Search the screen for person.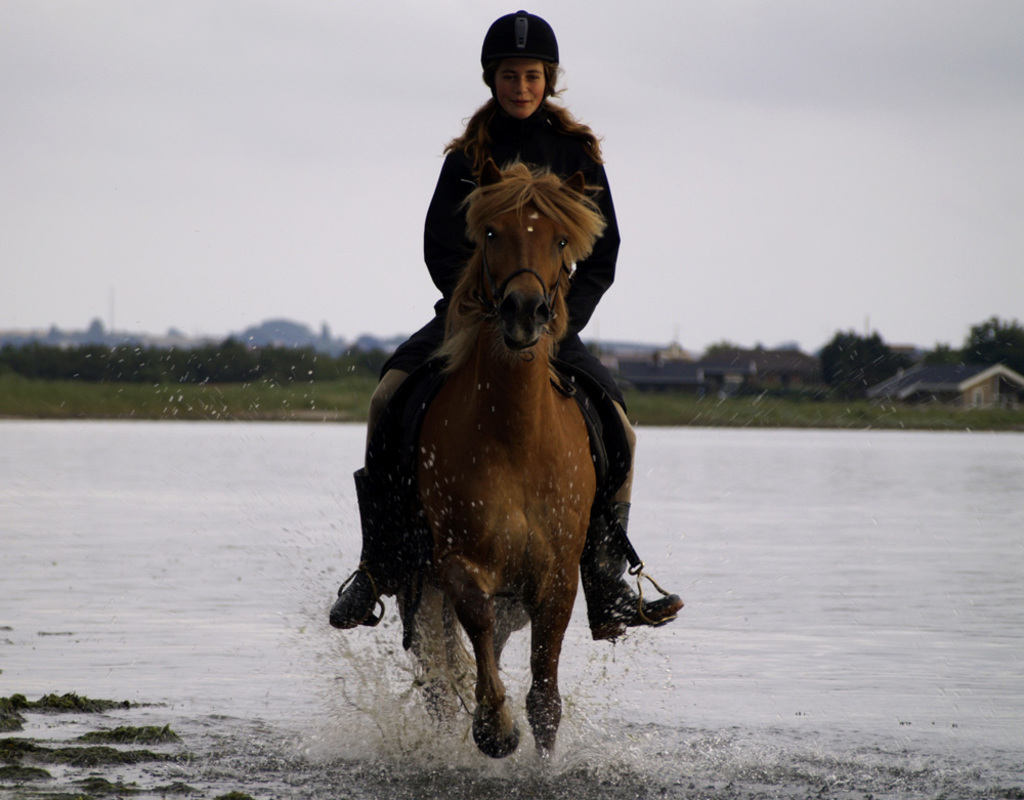
Found at [329, 6, 685, 644].
